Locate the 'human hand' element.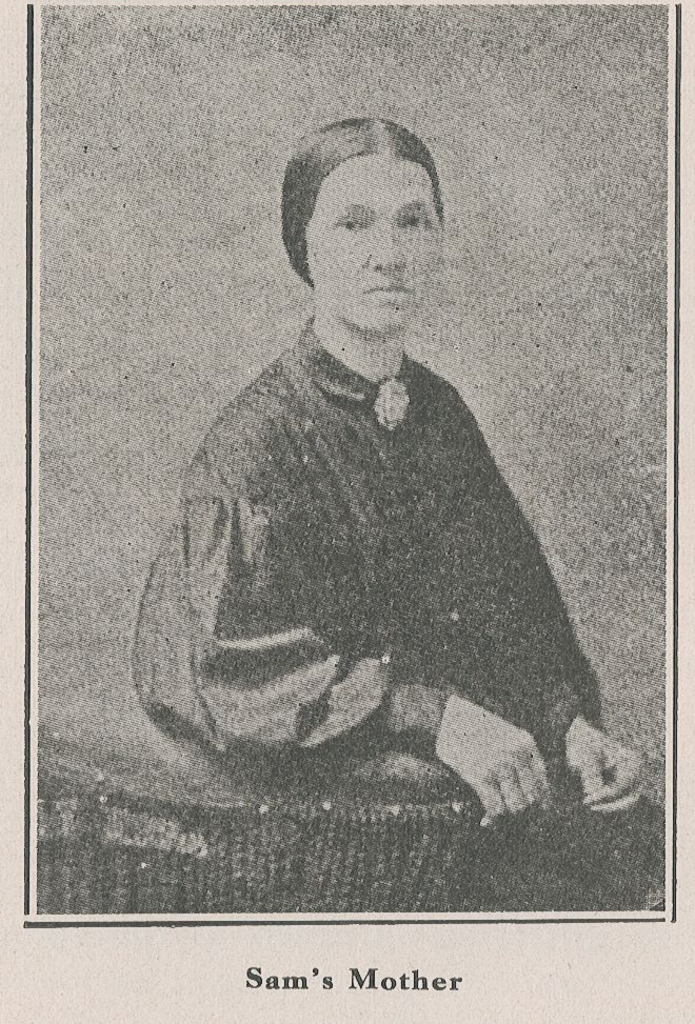
Element bbox: {"left": 437, "top": 694, "right": 553, "bottom": 839}.
